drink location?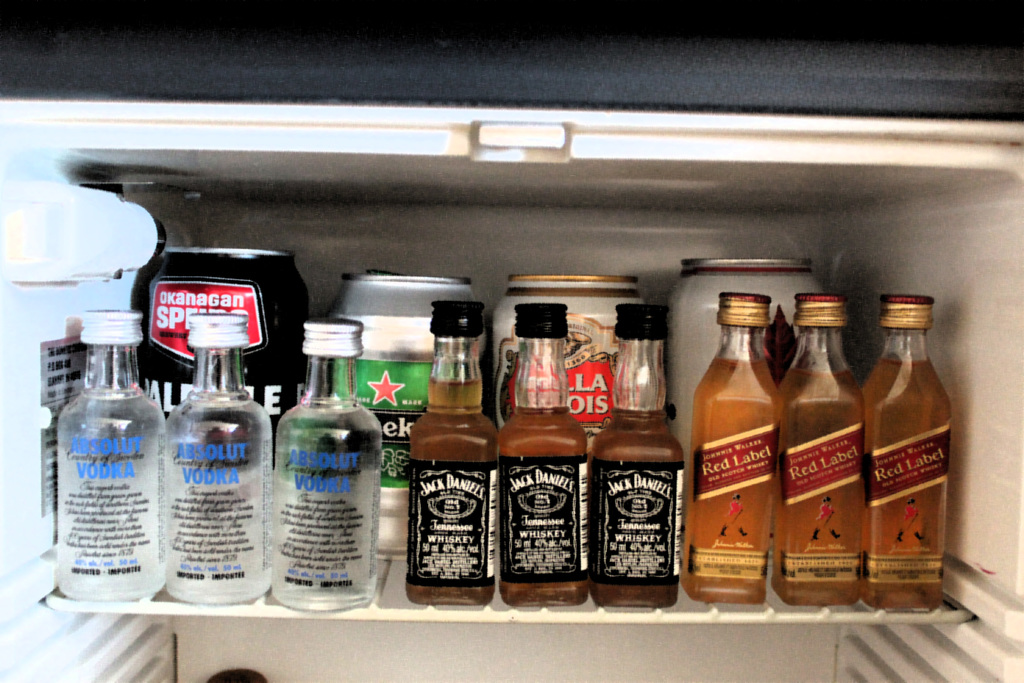
locate(168, 308, 269, 602)
